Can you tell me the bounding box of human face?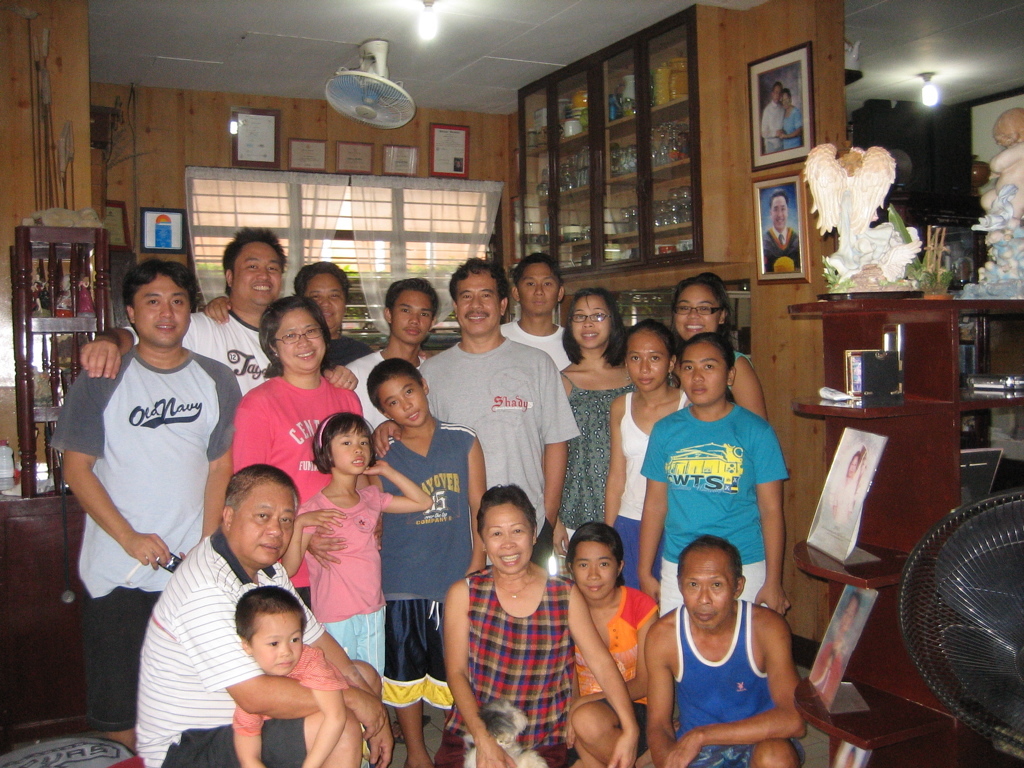
pyautogui.locateOnScreen(250, 605, 298, 663).
